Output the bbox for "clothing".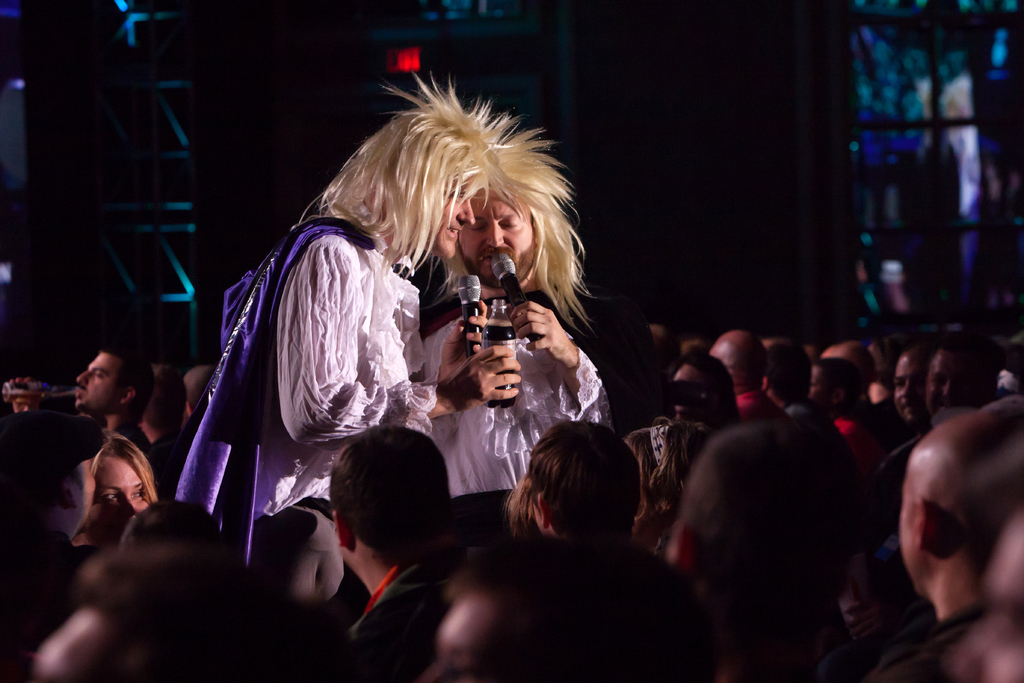
231, 170, 497, 586.
